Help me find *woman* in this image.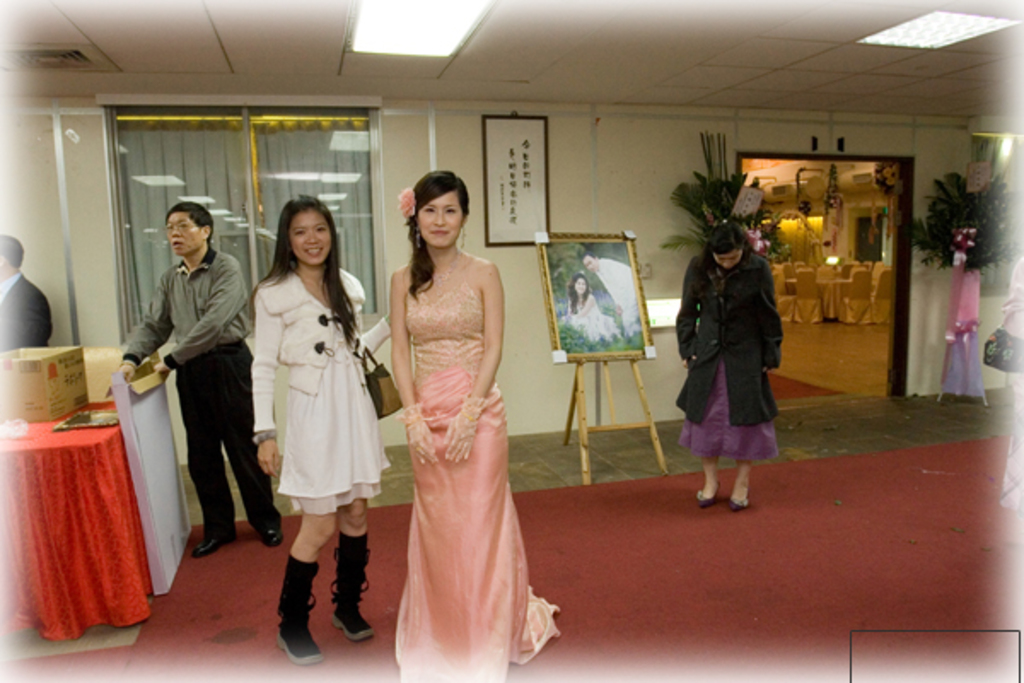
Found it: pyautogui.locateOnScreen(249, 188, 393, 661).
